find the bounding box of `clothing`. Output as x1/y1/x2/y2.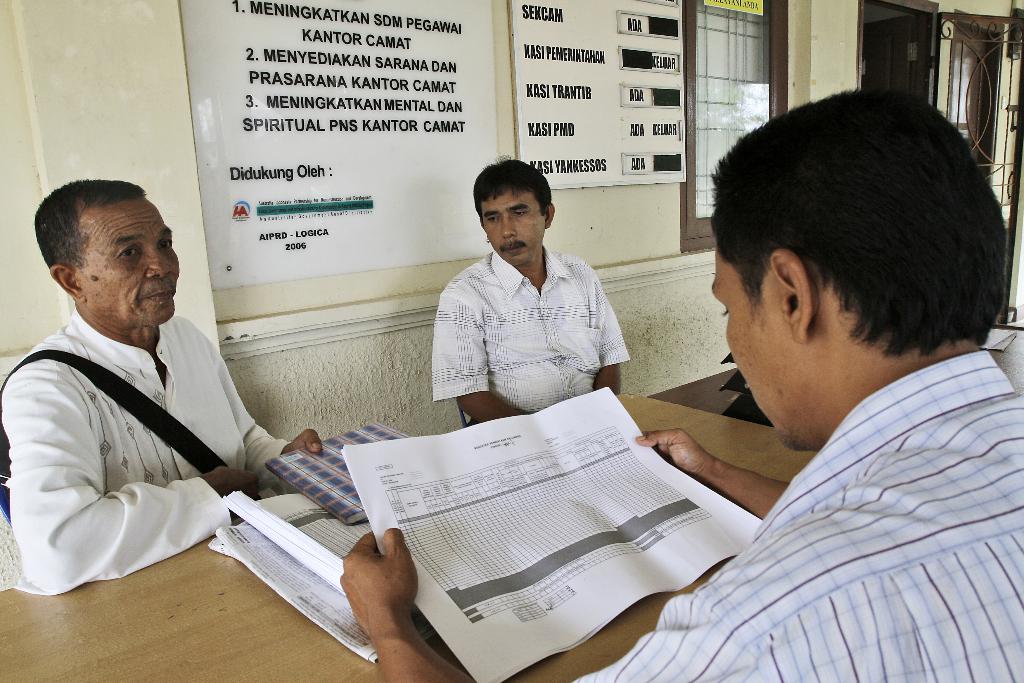
430/247/628/426.
